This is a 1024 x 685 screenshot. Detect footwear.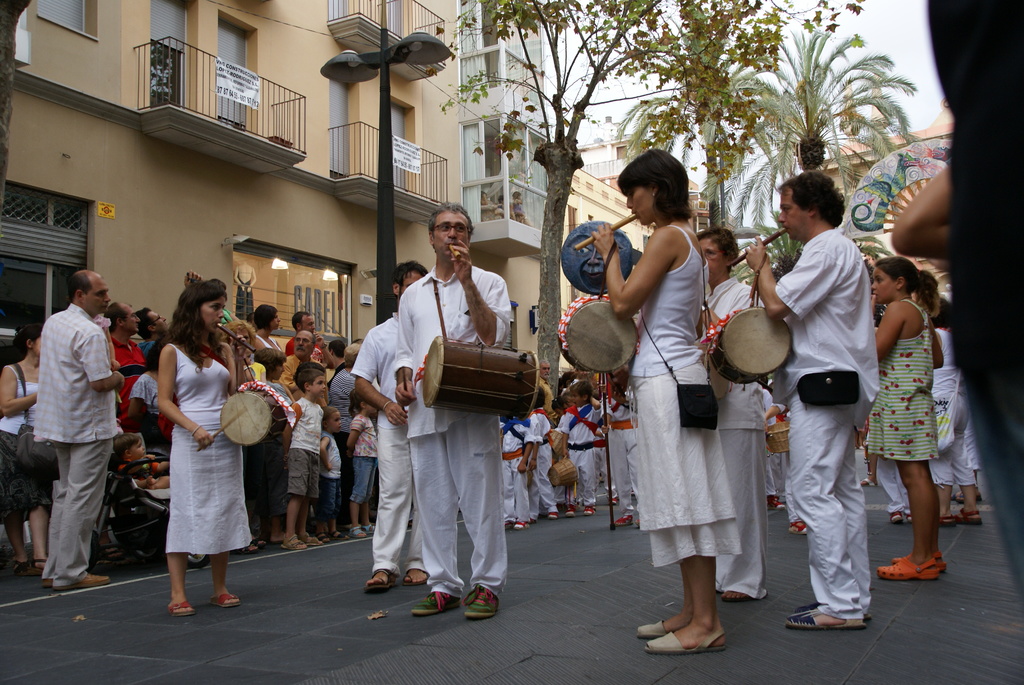
[616,512,632,526].
